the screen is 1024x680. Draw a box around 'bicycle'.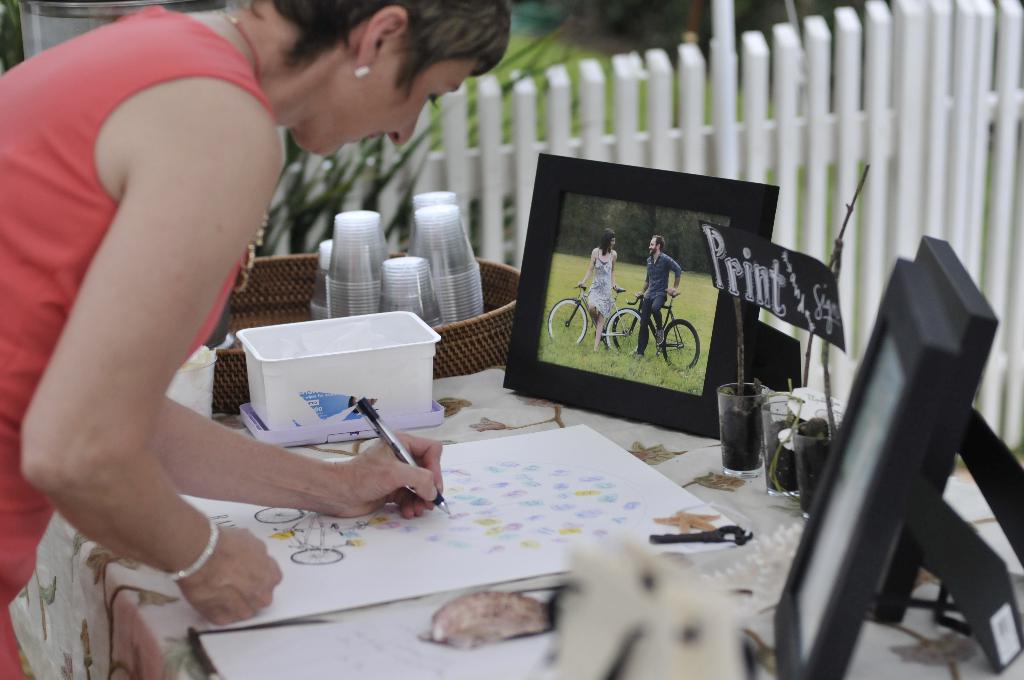
[left=547, top=283, right=650, bottom=354].
